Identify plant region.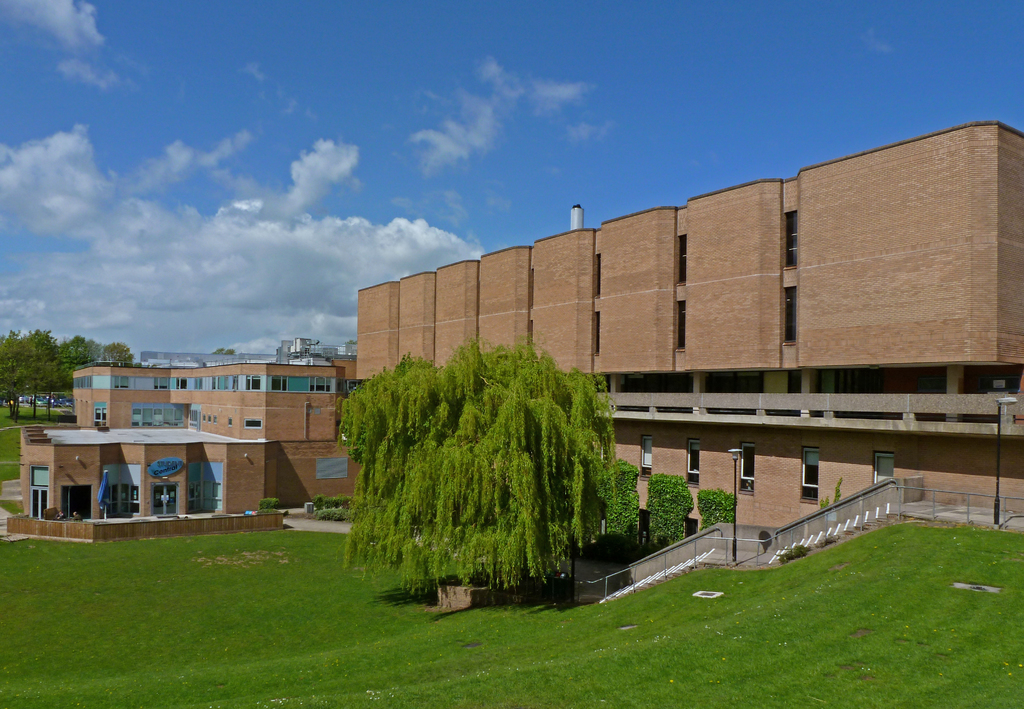
Region: [816,496,830,516].
